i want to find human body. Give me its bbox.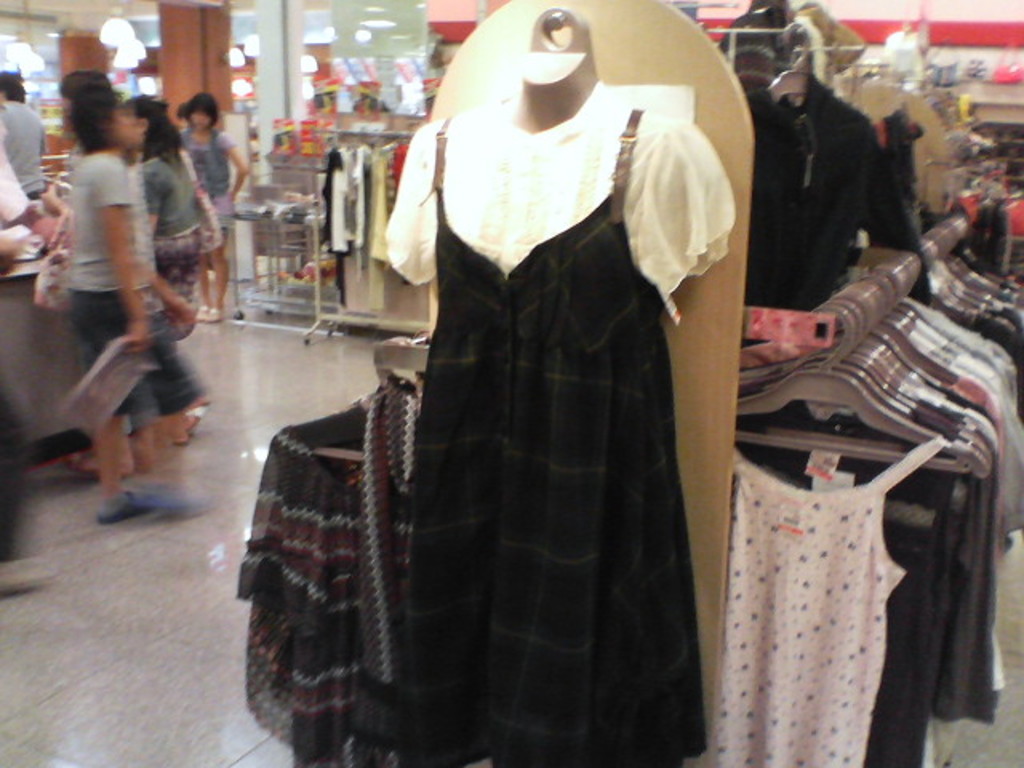
region(176, 150, 232, 322).
